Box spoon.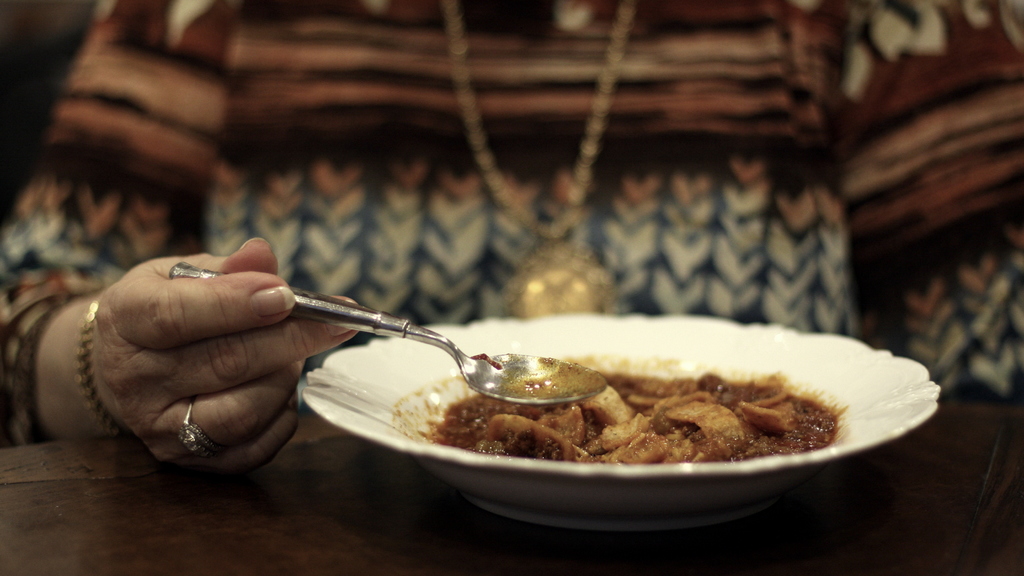
<box>168,261,607,404</box>.
